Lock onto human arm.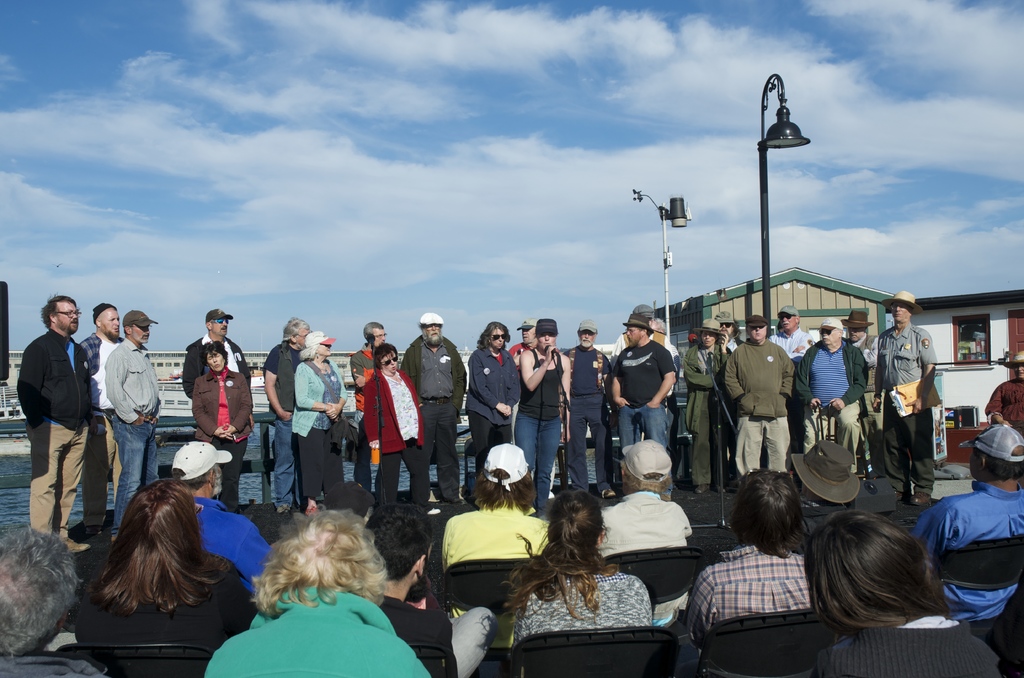
Locked: x1=359 y1=376 x2=380 y2=450.
